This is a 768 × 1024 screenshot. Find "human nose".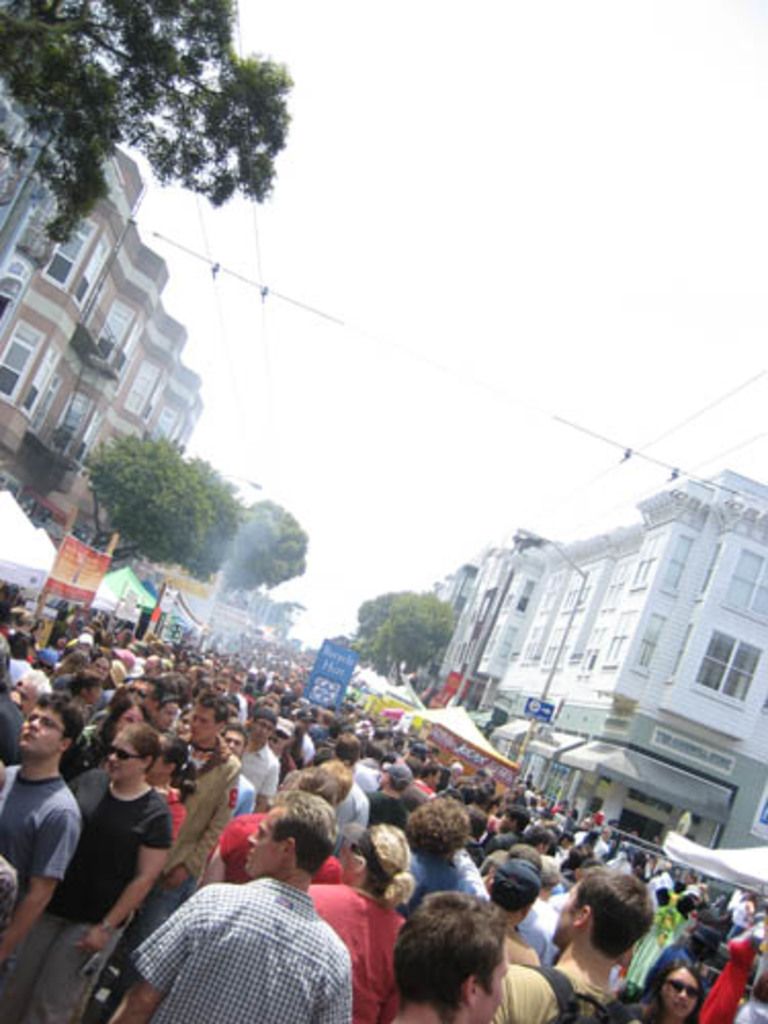
Bounding box: select_region(229, 741, 238, 745).
